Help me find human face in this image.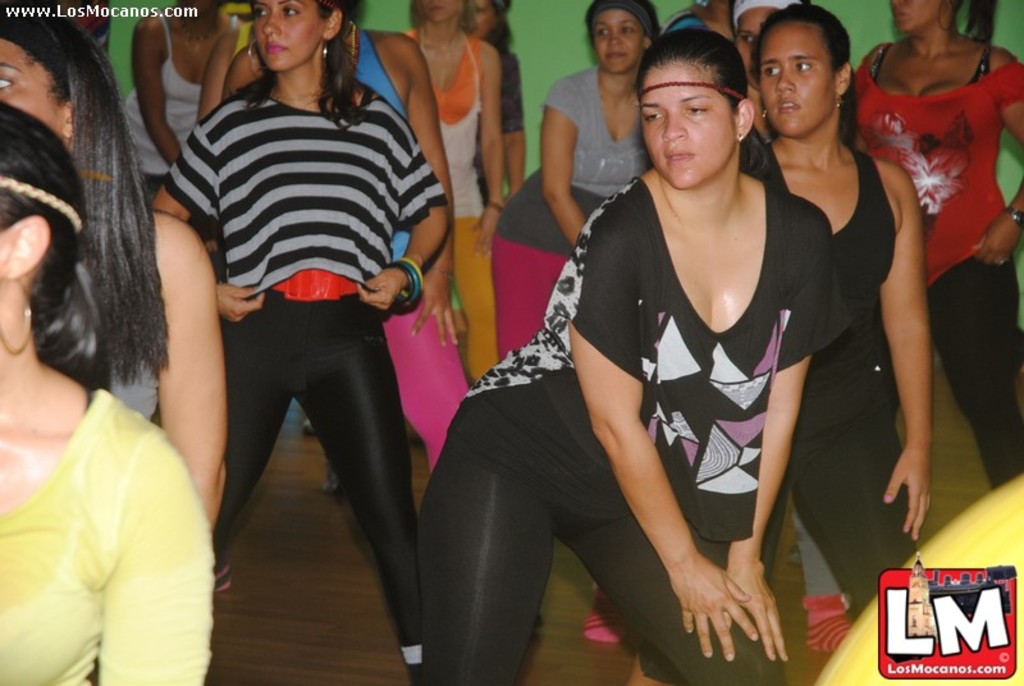
Found it: {"left": 246, "top": 0, "right": 325, "bottom": 74}.
